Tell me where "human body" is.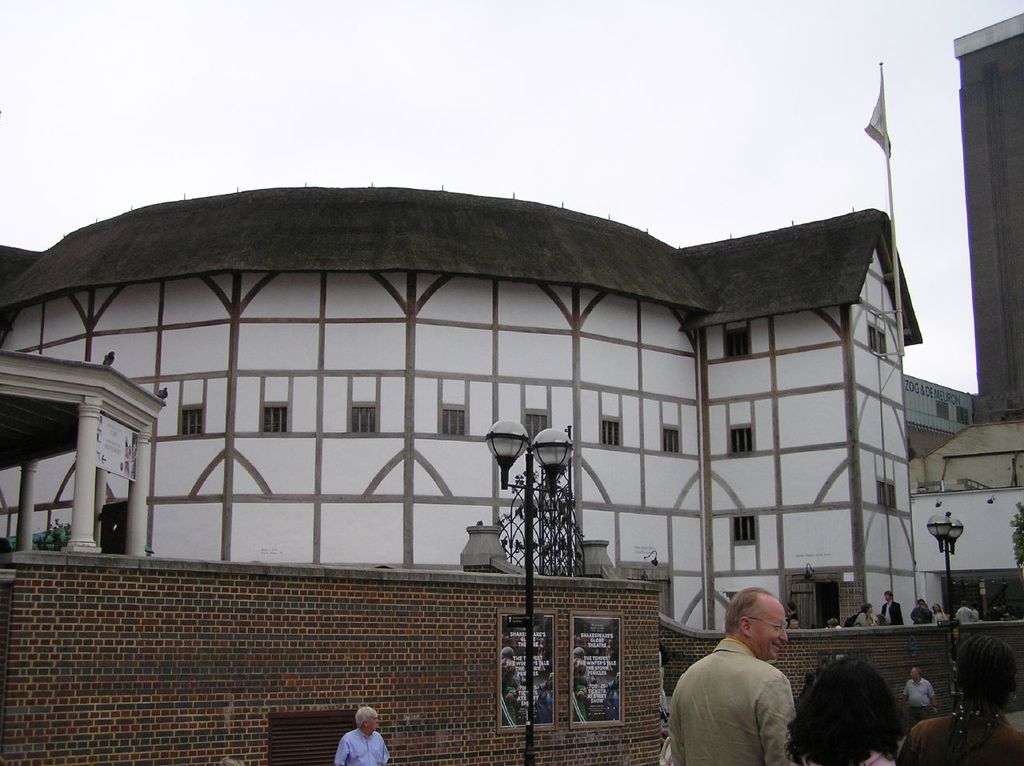
"human body" is at bbox=(853, 605, 881, 630).
